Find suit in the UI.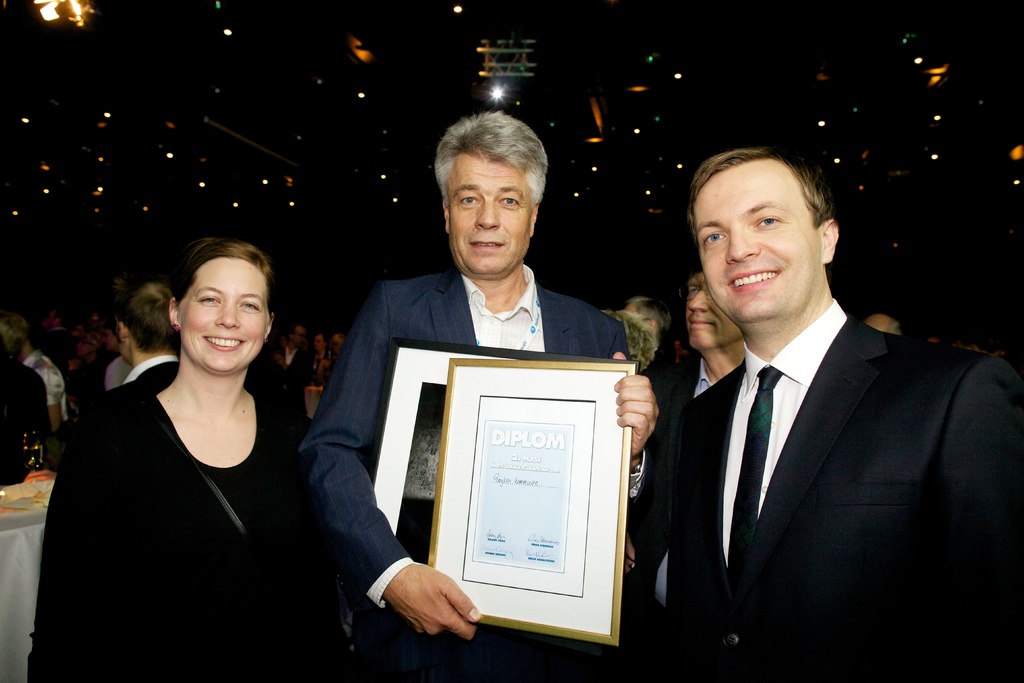
UI element at (left=120, top=354, right=184, bottom=383).
